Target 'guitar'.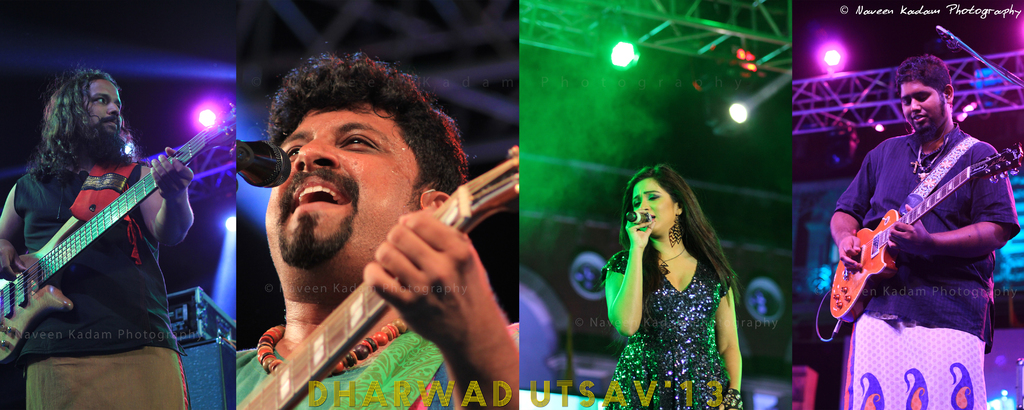
Target region: 0,104,249,363.
